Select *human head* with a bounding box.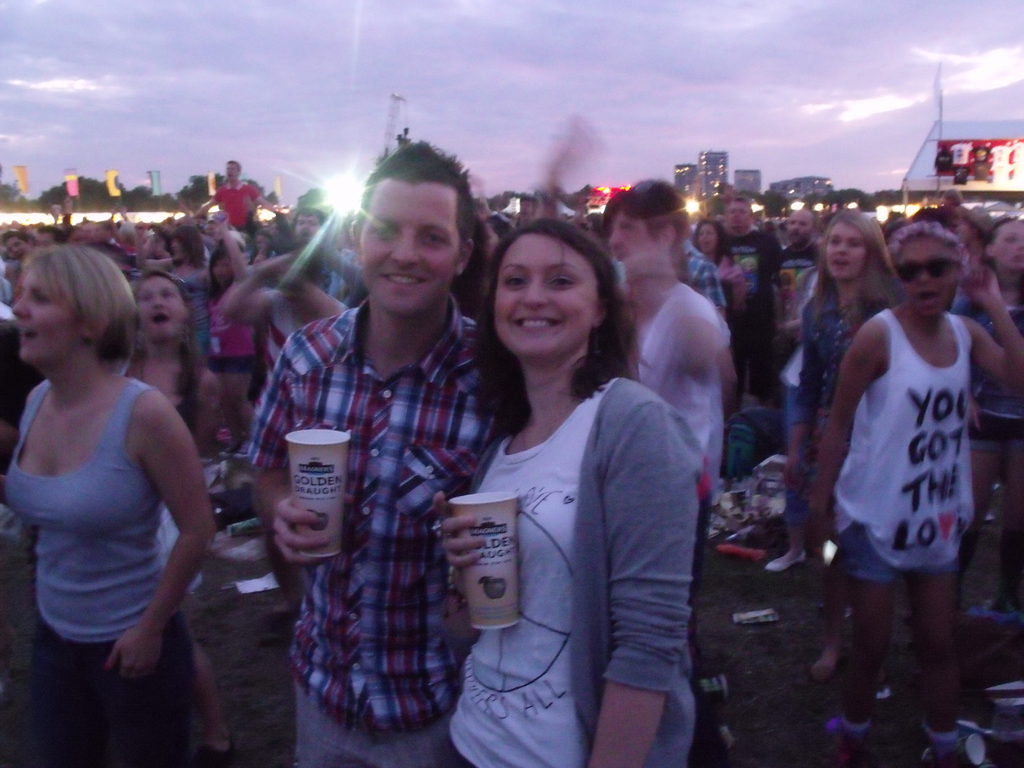
484 214 628 367.
